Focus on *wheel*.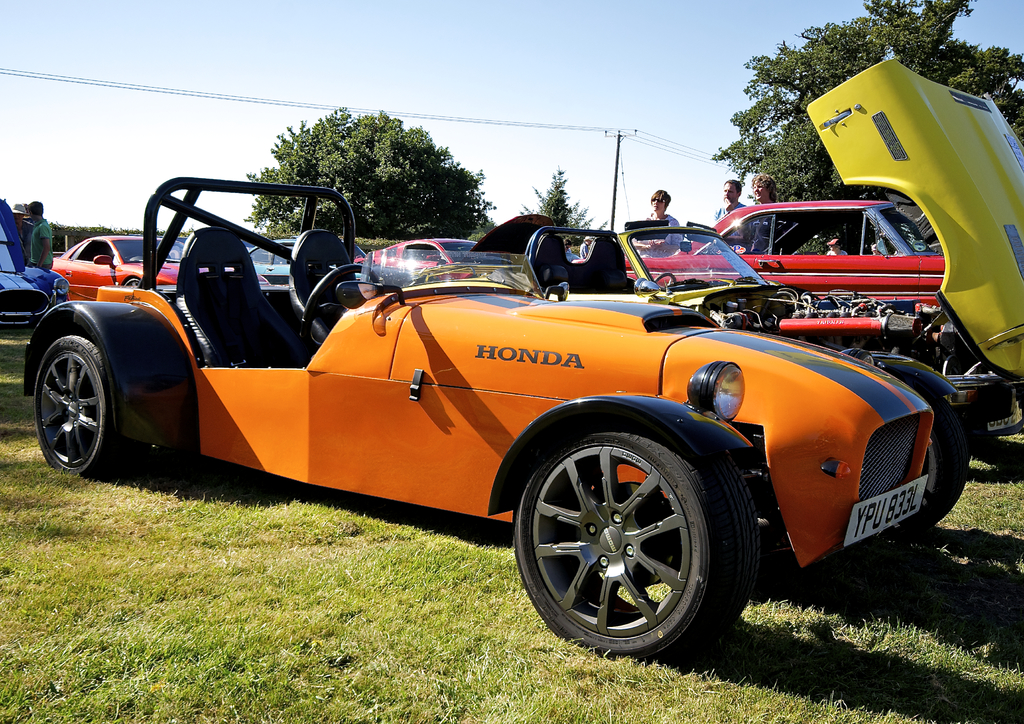
Focused at crop(515, 420, 738, 668).
